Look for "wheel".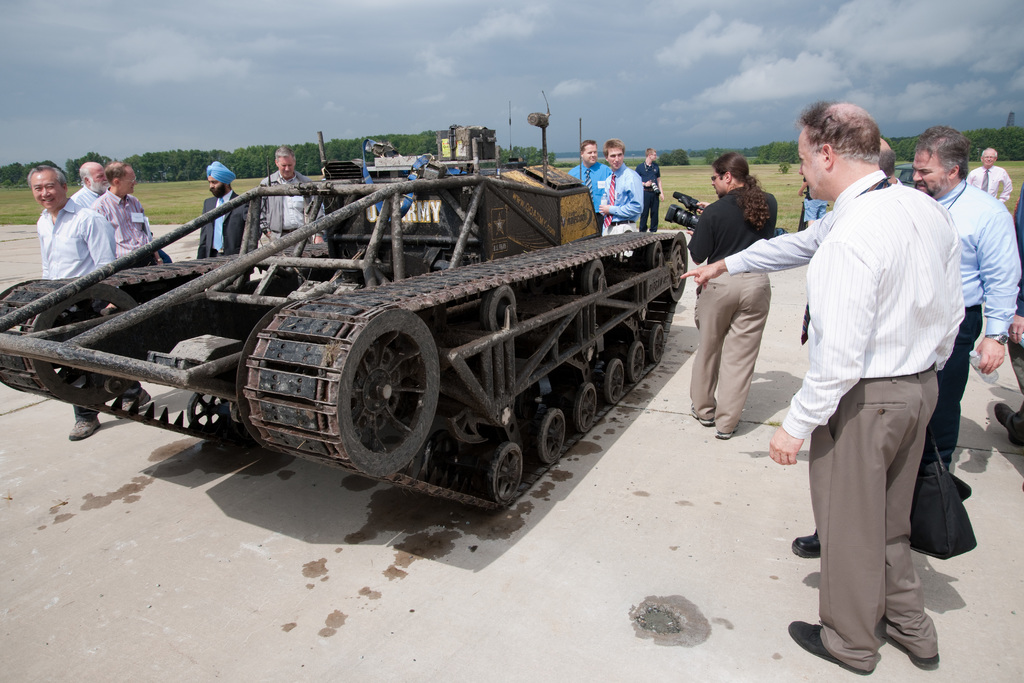
Found: l=448, t=432, r=531, b=502.
